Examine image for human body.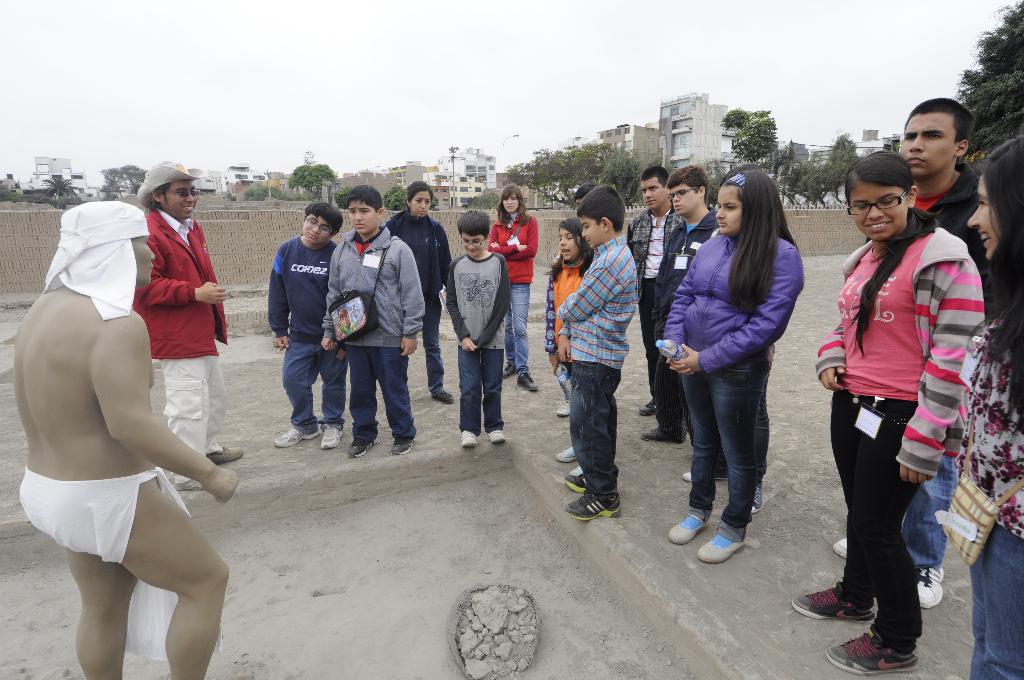
Examination result: bbox=(445, 252, 513, 451).
